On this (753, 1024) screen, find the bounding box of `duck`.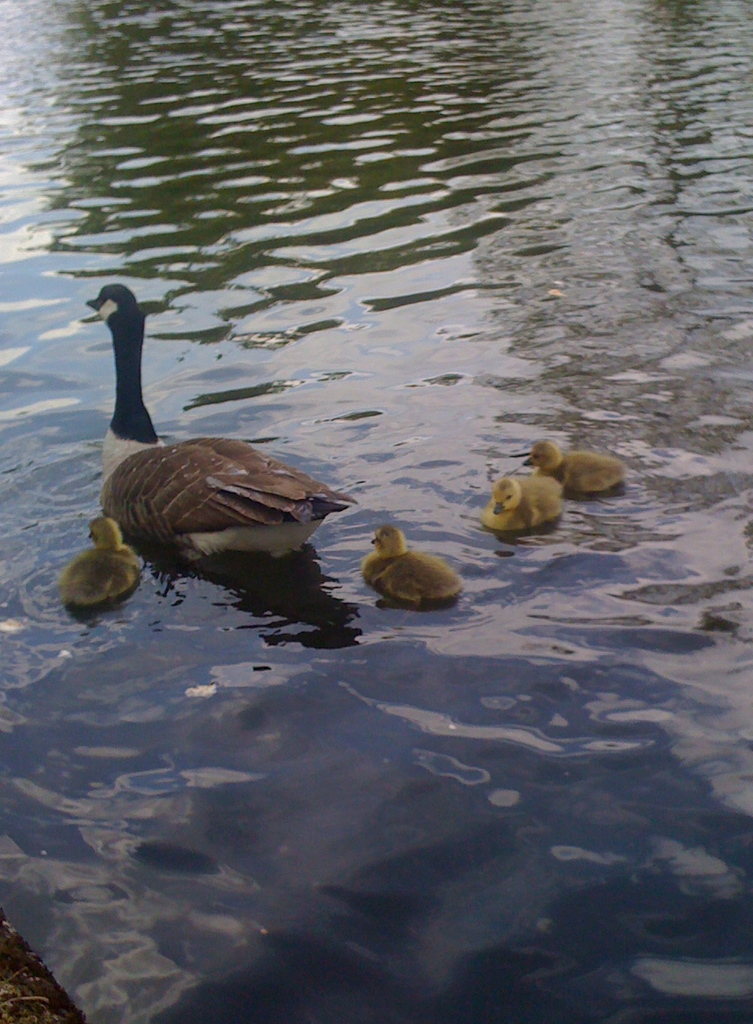
Bounding box: <bbox>74, 289, 355, 566</bbox>.
